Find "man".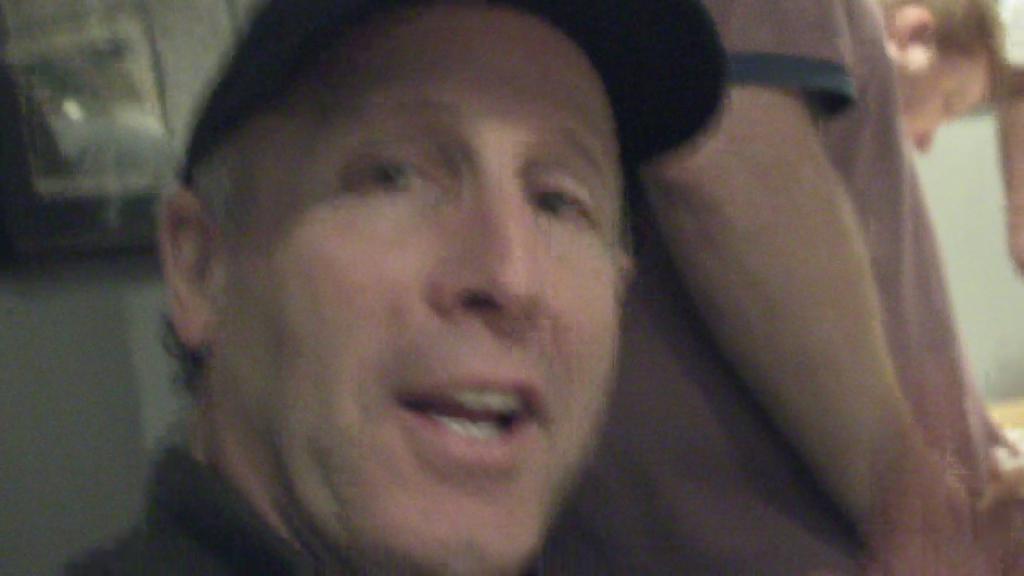
[x1=68, y1=0, x2=714, y2=575].
